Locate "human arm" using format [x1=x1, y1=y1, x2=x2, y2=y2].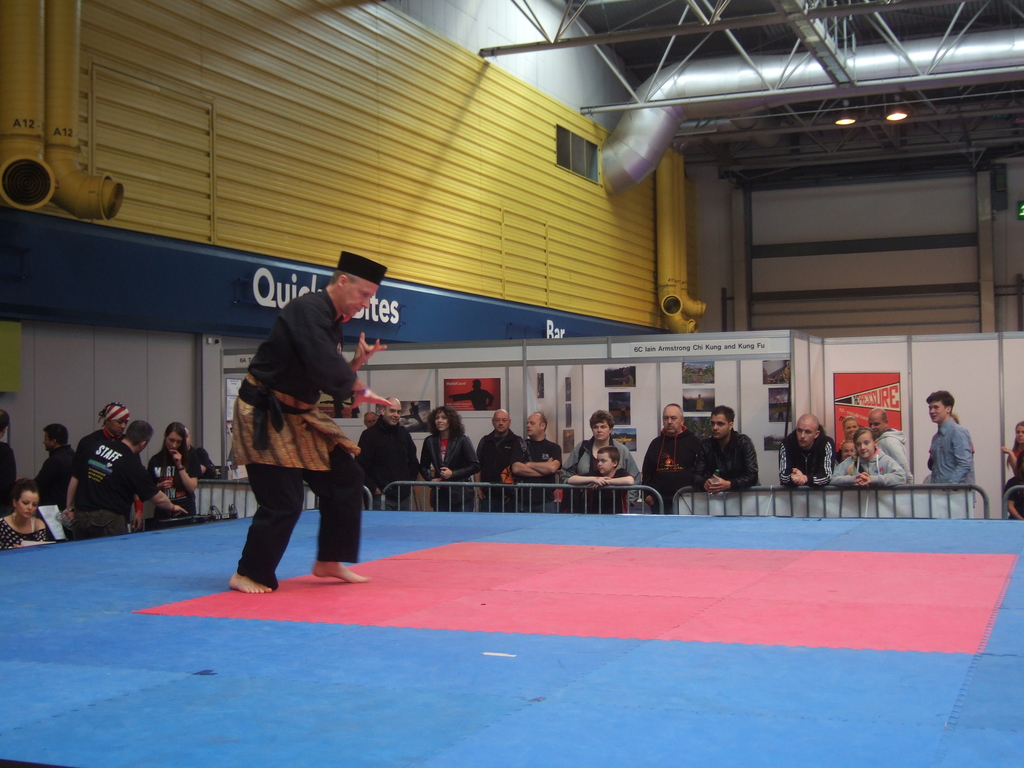
[x1=70, y1=451, x2=95, y2=517].
